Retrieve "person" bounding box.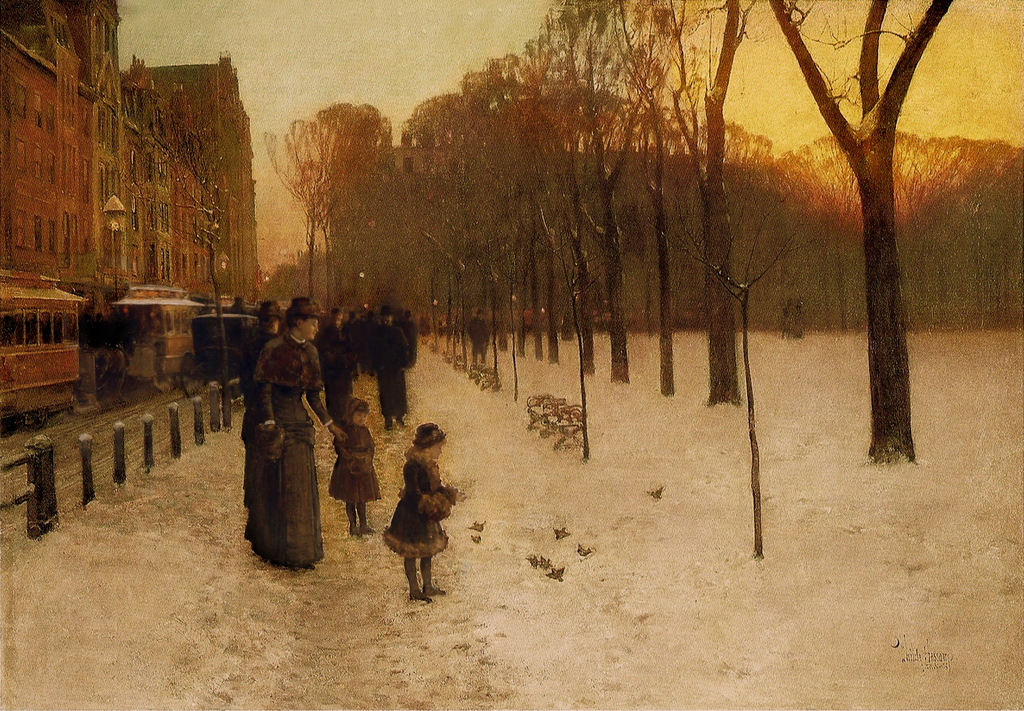
Bounding box: locate(384, 428, 452, 607).
